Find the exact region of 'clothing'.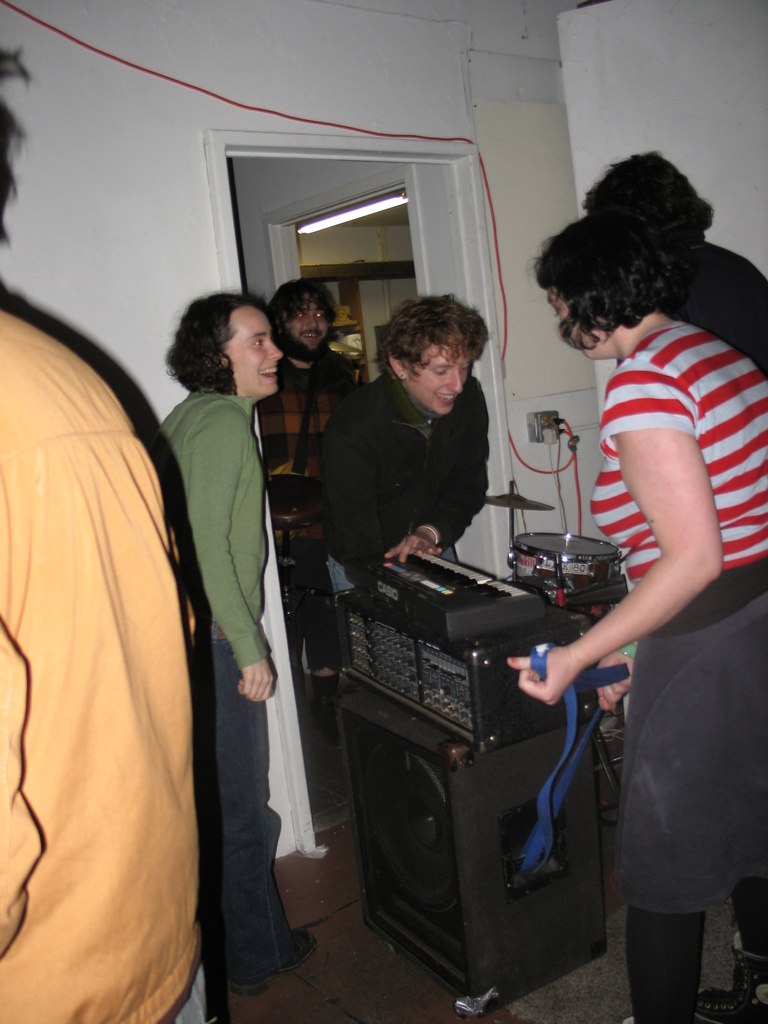
Exact region: locate(581, 309, 767, 1023).
